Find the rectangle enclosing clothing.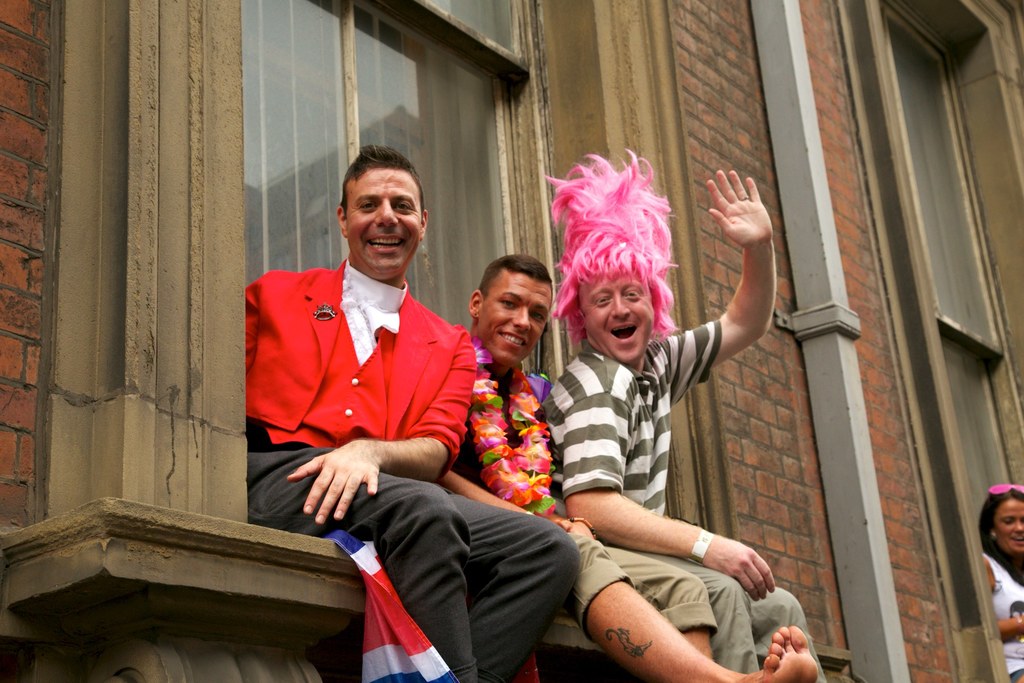
<bbox>529, 317, 826, 682</bbox>.
